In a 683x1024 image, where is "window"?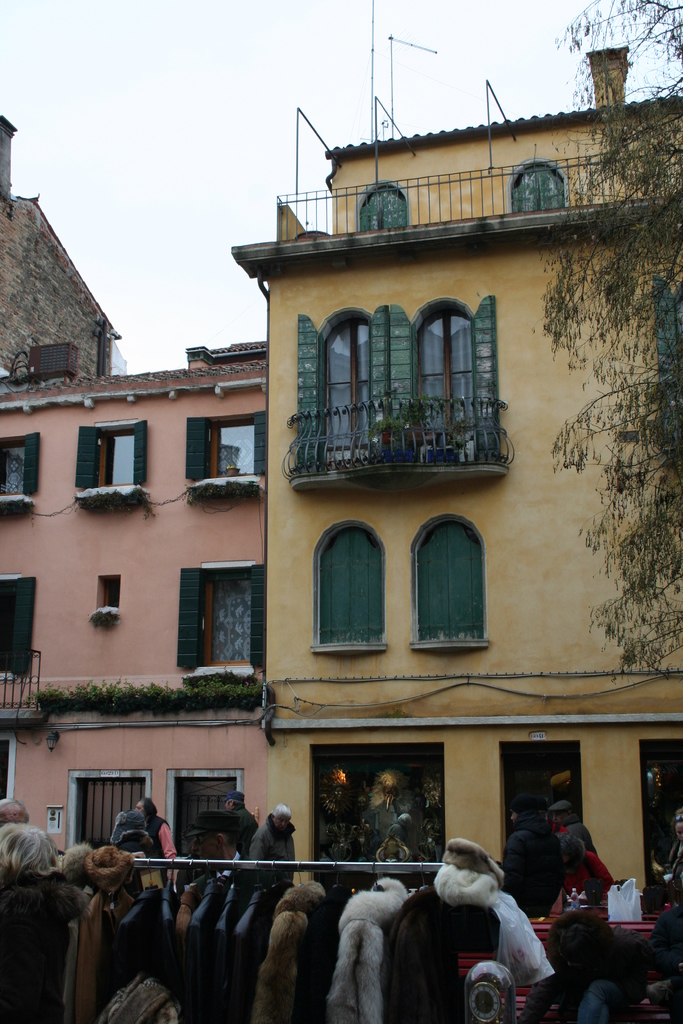
[x1=502, y1=739, x2=580, y2=913].
